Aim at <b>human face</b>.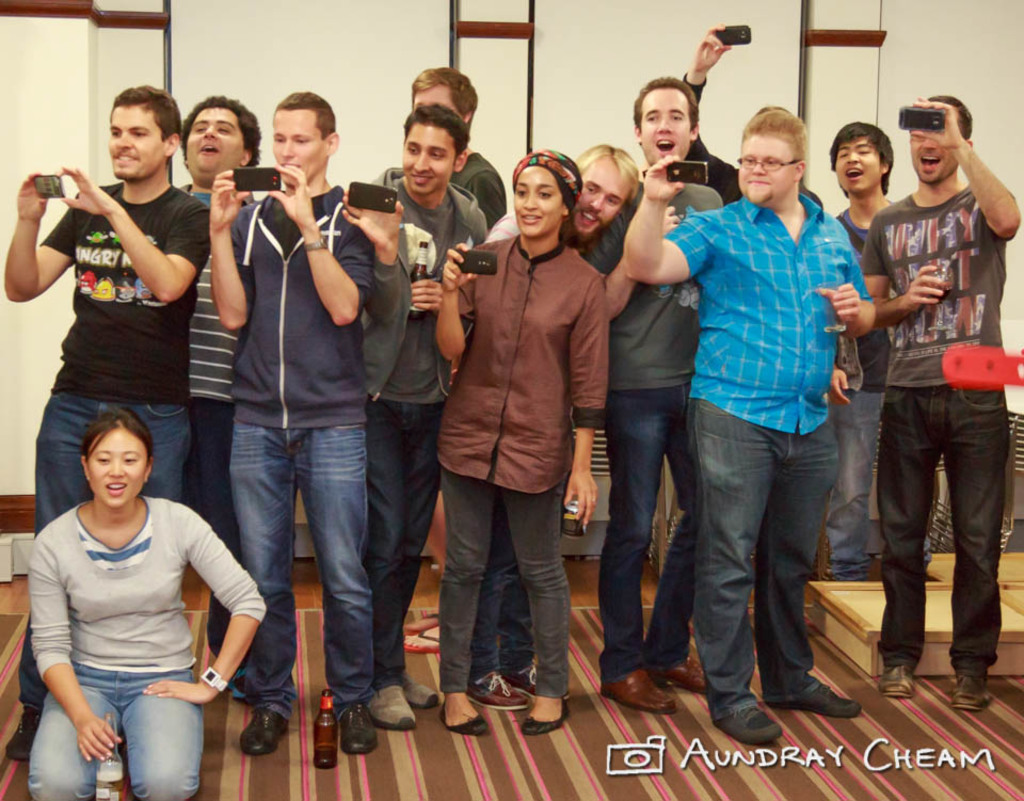
Aimed at bbox=(275, 103, 327, 185).
